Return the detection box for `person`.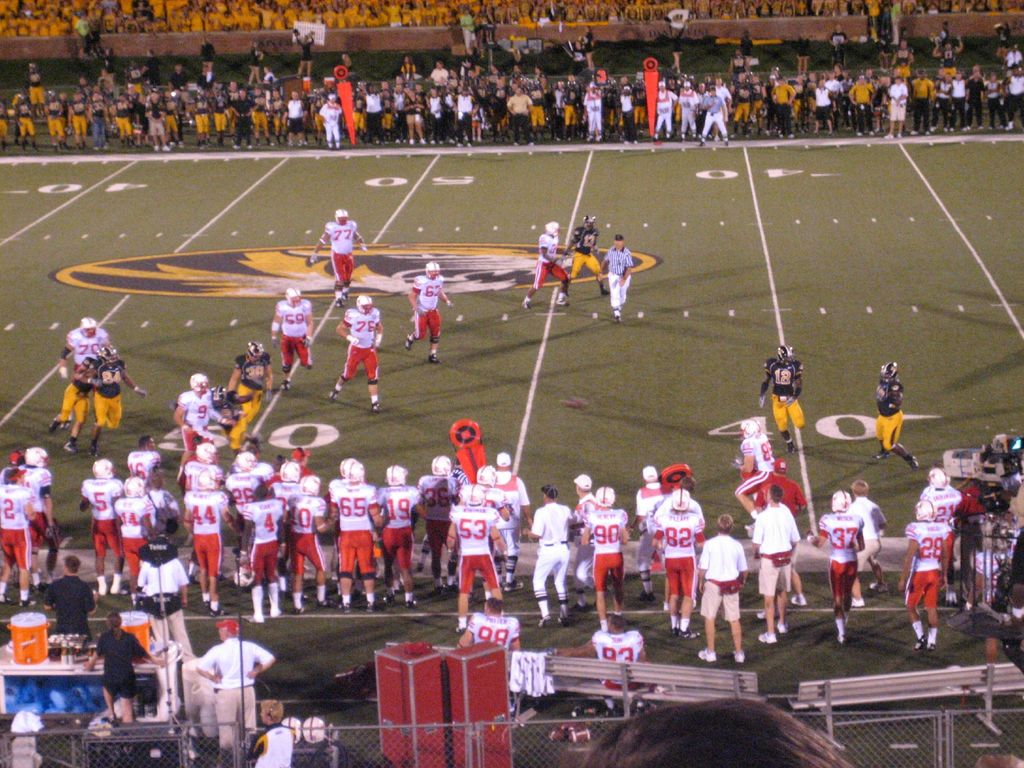
163:375:230:469.
